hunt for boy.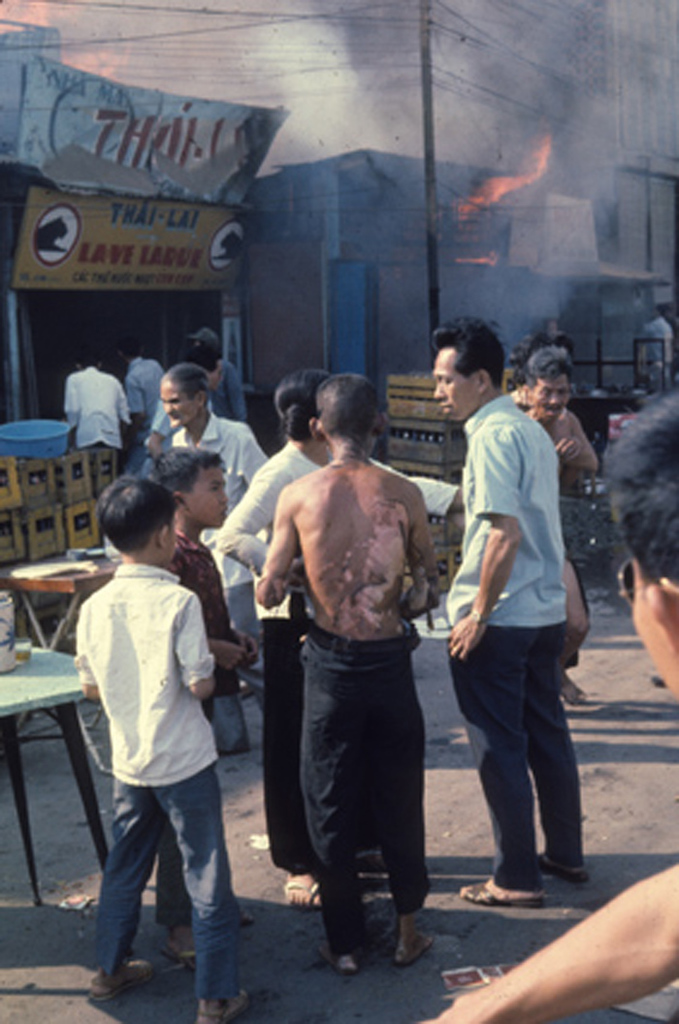
Hunted down at select_region(90, 466, 267, 1023).
